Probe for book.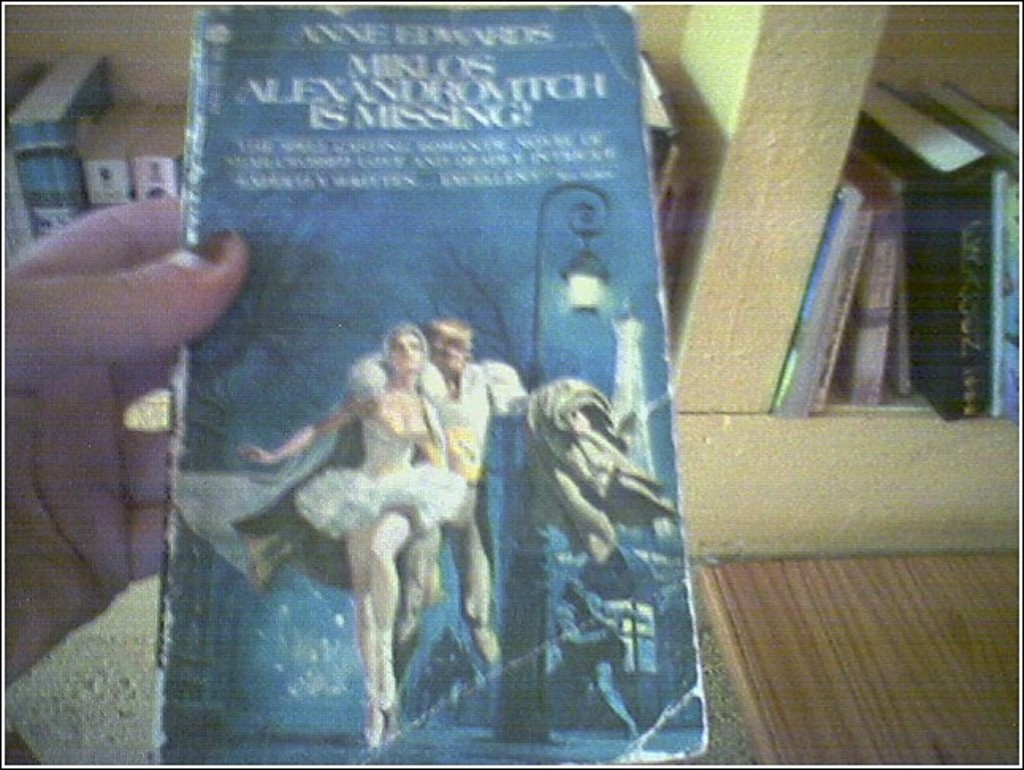
Probe result: 13:41:120:246.
